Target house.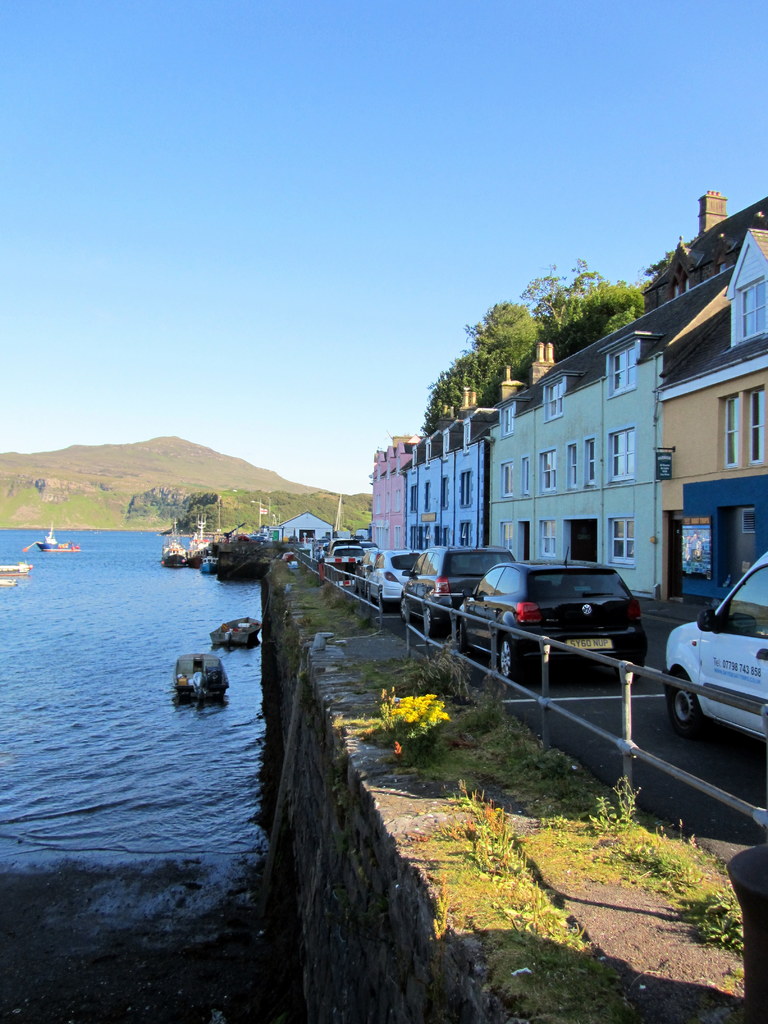
Target region: 481 266 730 601.
